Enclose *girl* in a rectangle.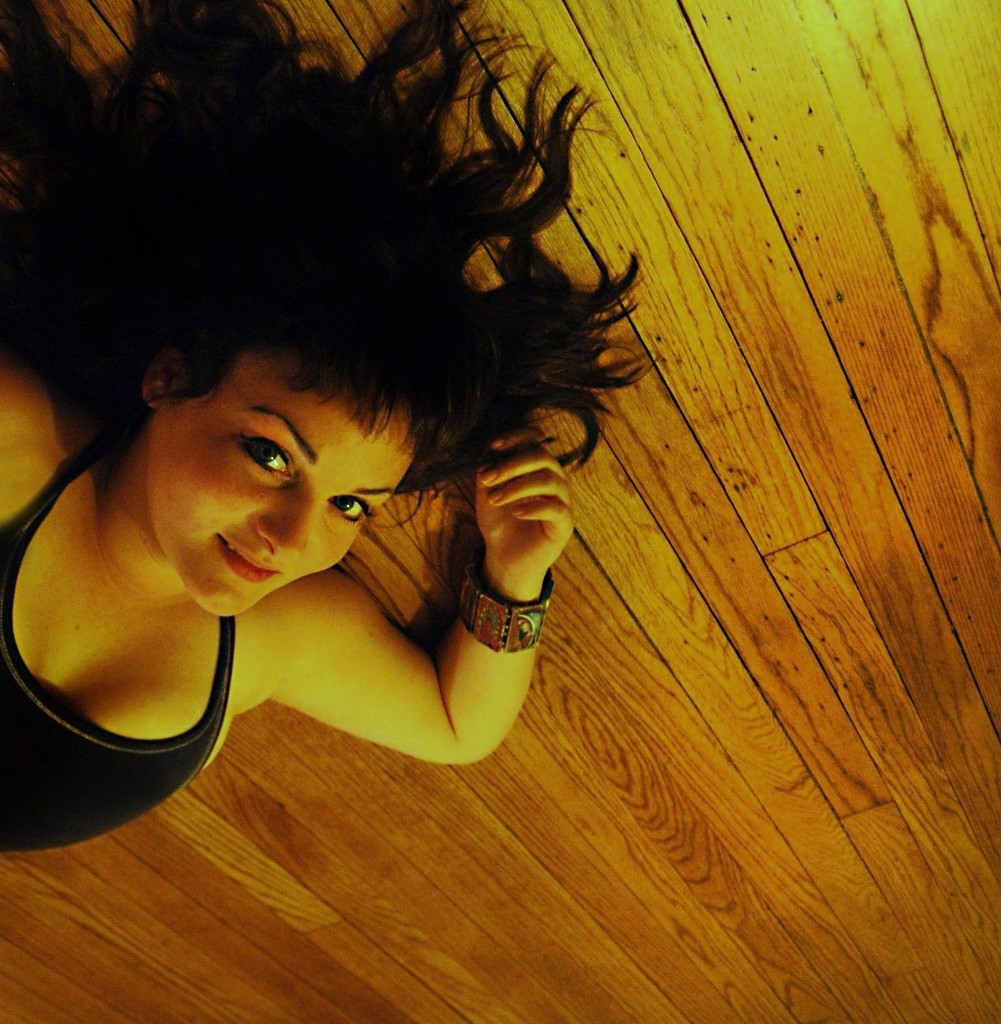
<box>0,0,661,856</box>.
